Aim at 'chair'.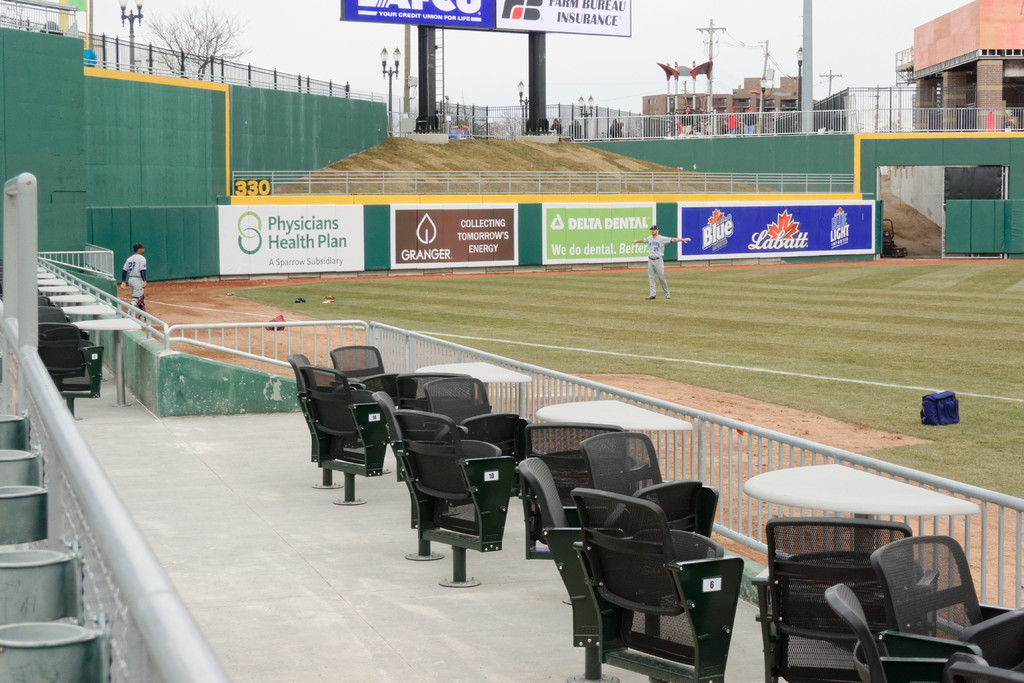
Aimed at bbox=[514, 421, 657, 609].
